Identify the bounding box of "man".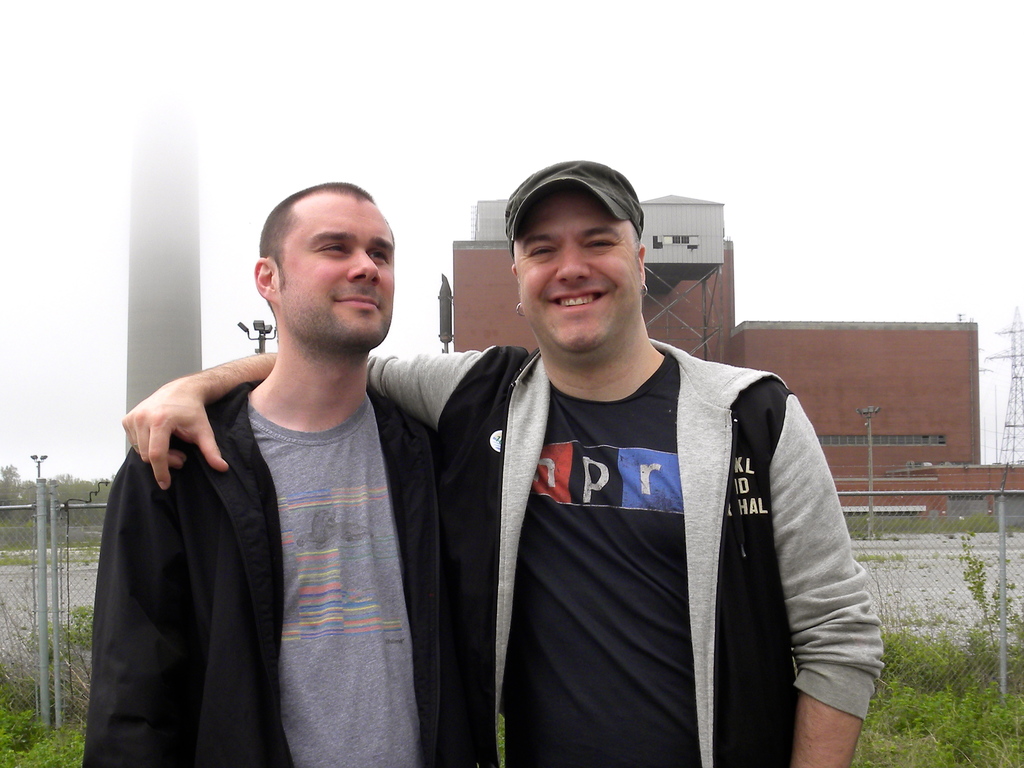
locate(120, 161, 884, 767).
